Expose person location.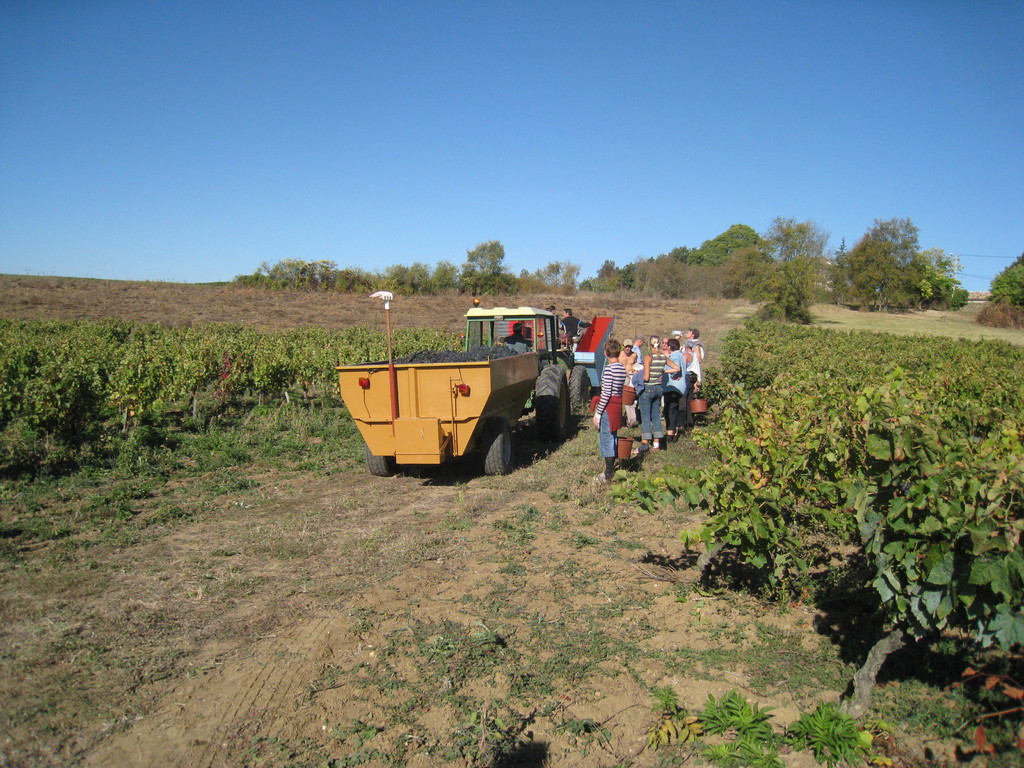
Exposed at (563, 305, 581, 338).
